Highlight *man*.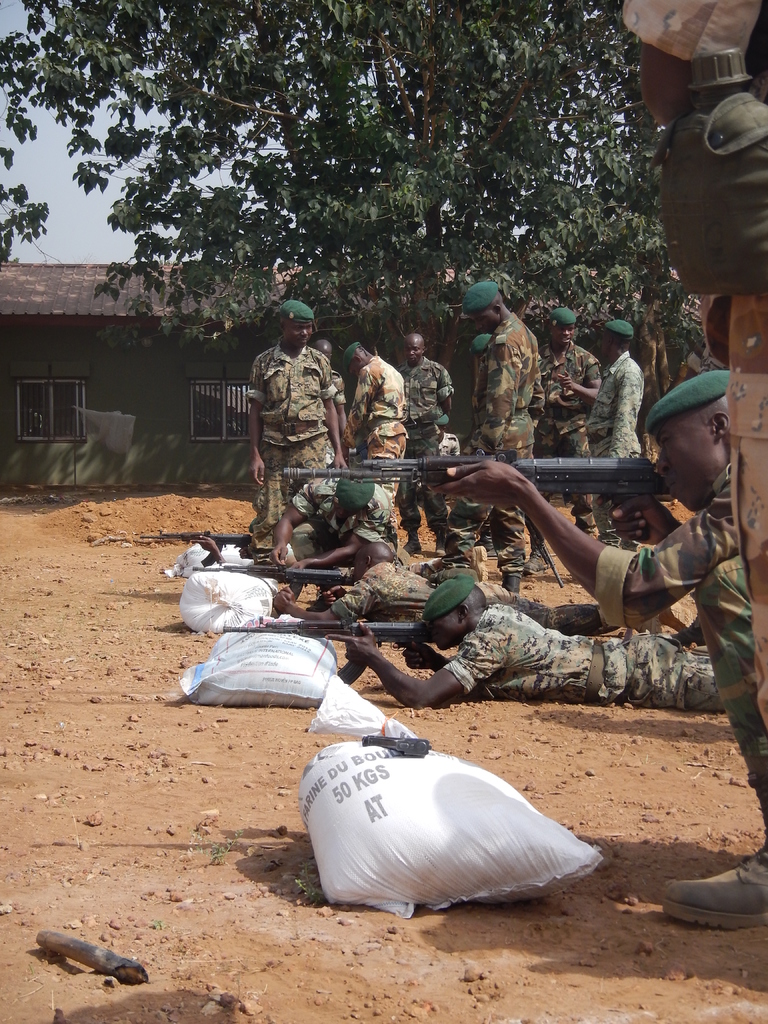
Highlighted region: locate(537, 304, 607, 505).
